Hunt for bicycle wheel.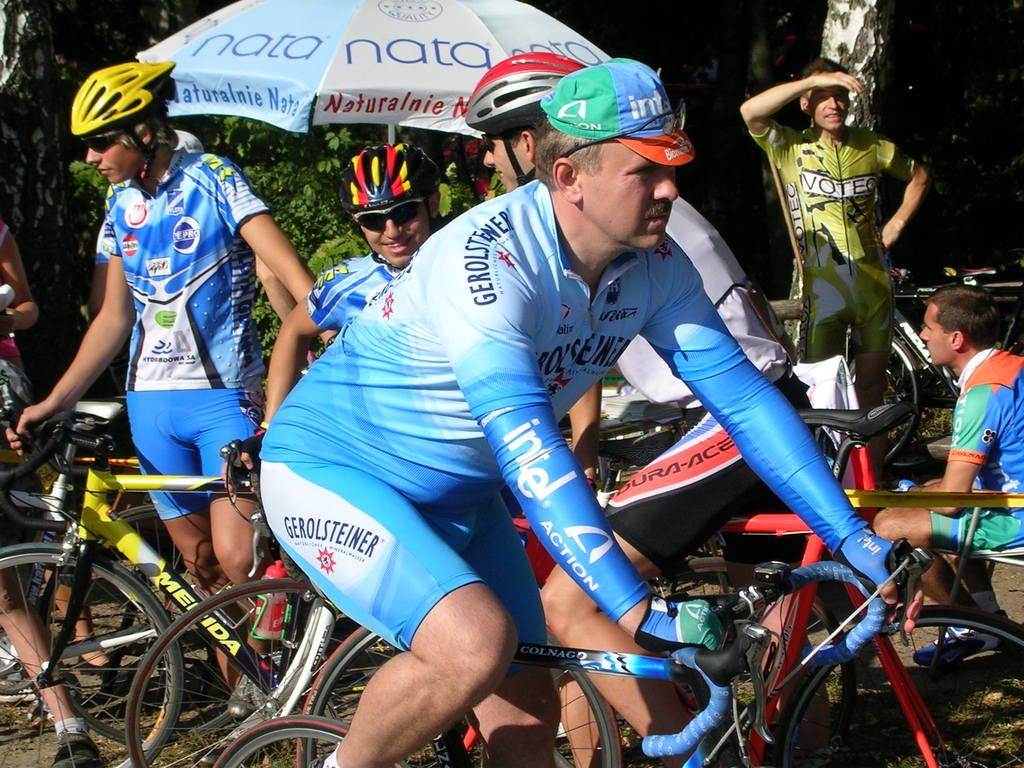
Hunted down at Rect(40, 509, 246, 748).
